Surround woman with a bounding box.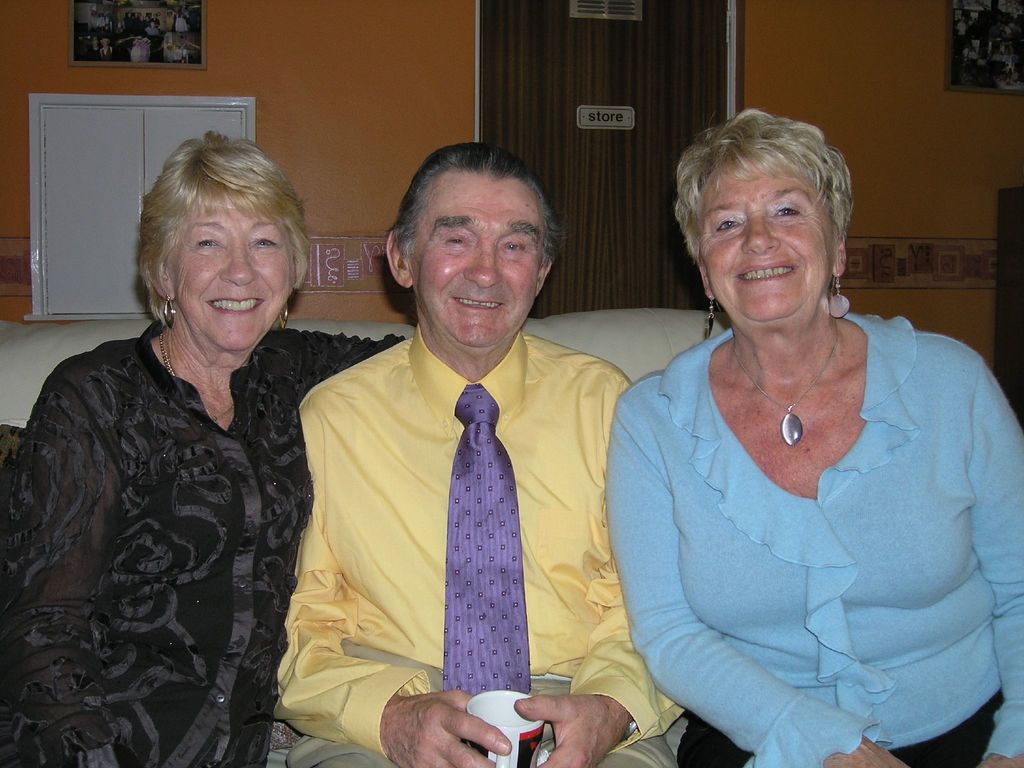
<region>0, 130, 409, 767</region>.
